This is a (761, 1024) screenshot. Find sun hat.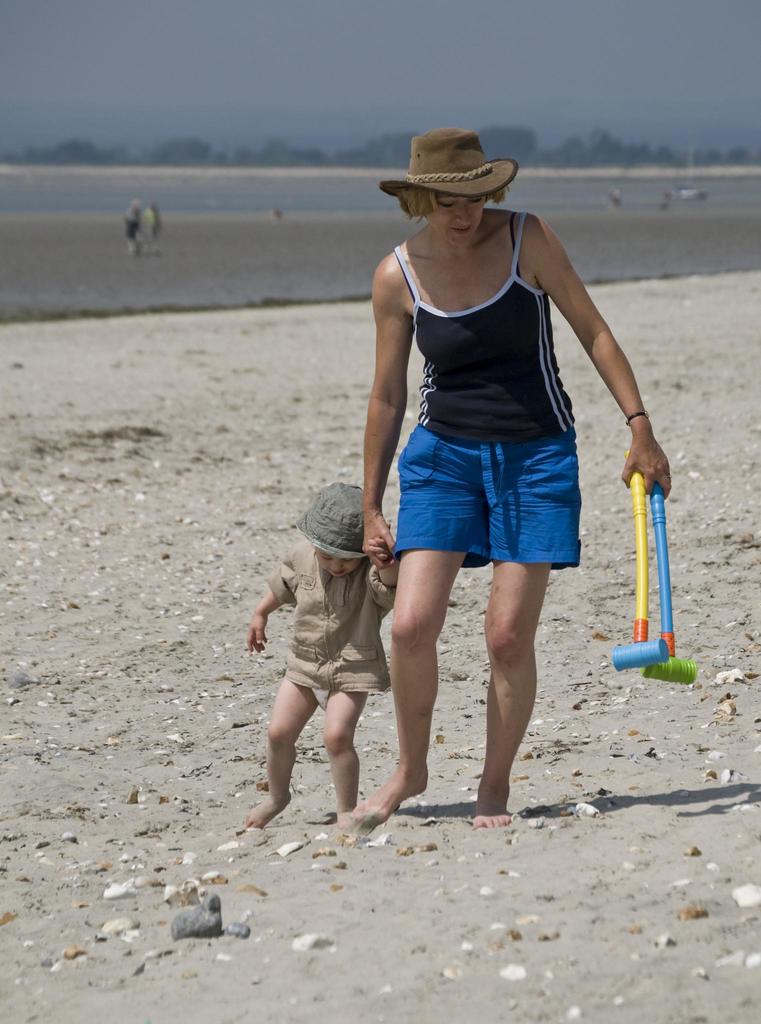
Bounding box: x1=379, y1=127, x2=526, y2=206.
